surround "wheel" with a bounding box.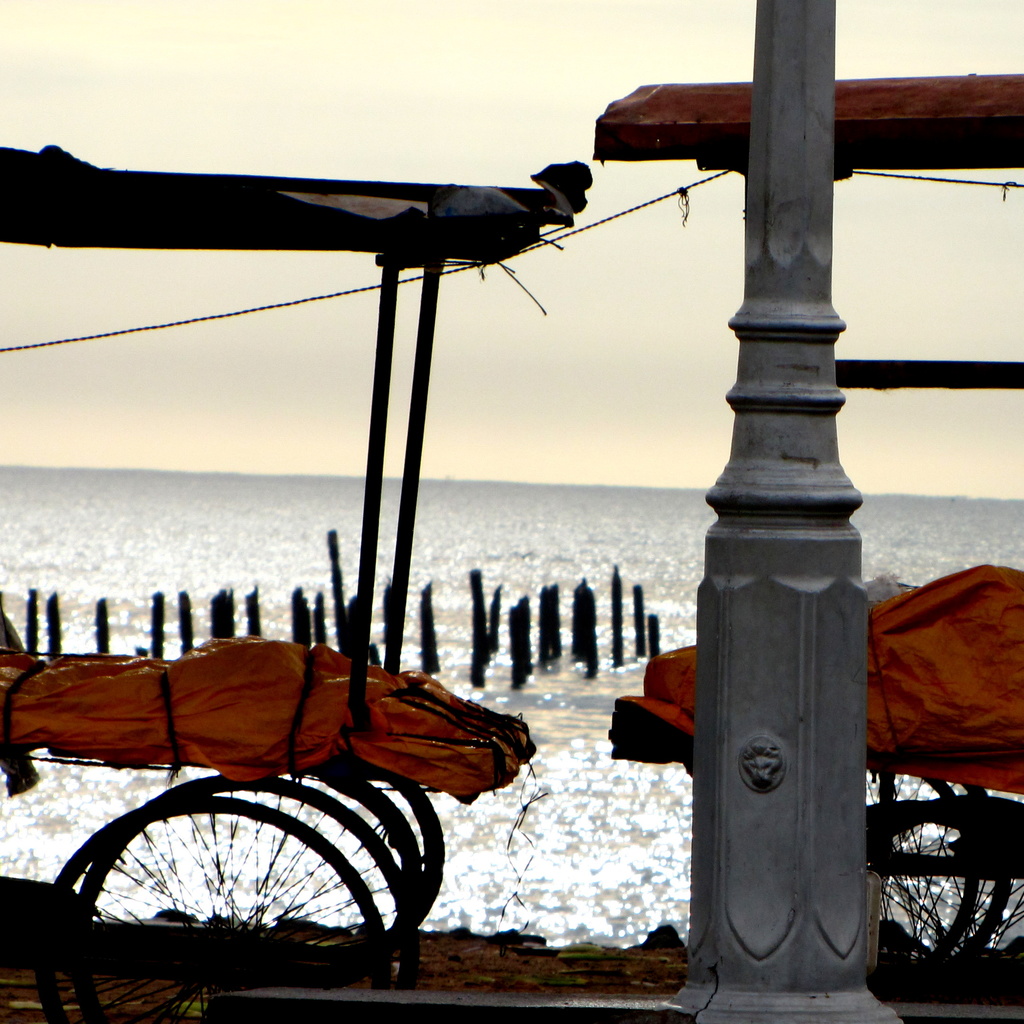
x1=363 y1=767 x2=450 y2=922.
